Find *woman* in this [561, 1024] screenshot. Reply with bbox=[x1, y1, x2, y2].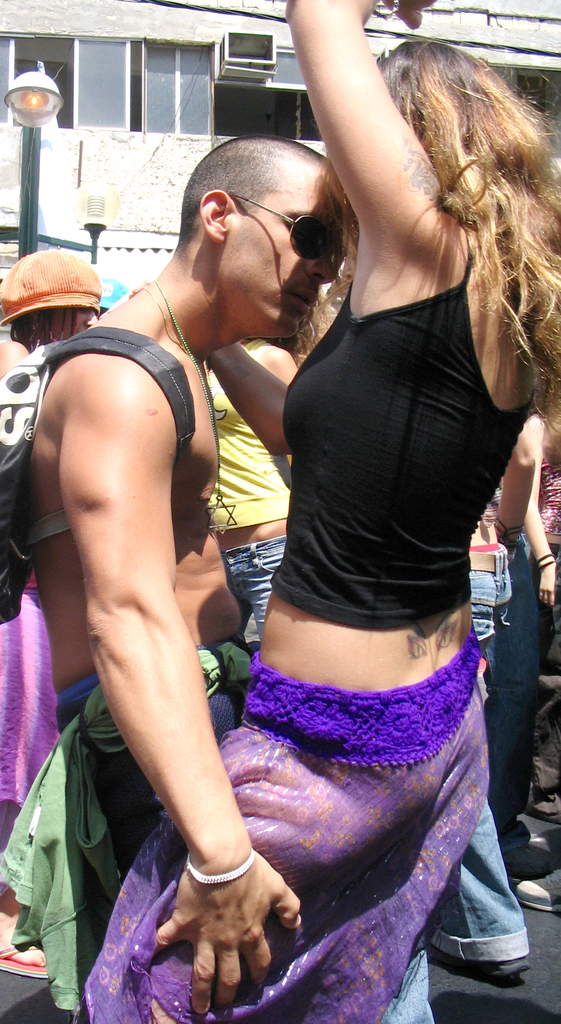
bbox=[428, 417, 542, 991].
